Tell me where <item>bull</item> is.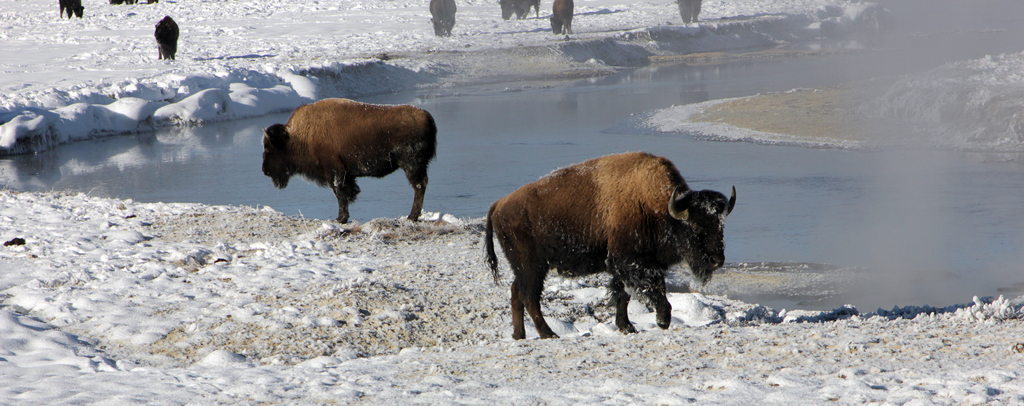
<item>bull</item> is at bbox=(154, 17, 178, 61).
